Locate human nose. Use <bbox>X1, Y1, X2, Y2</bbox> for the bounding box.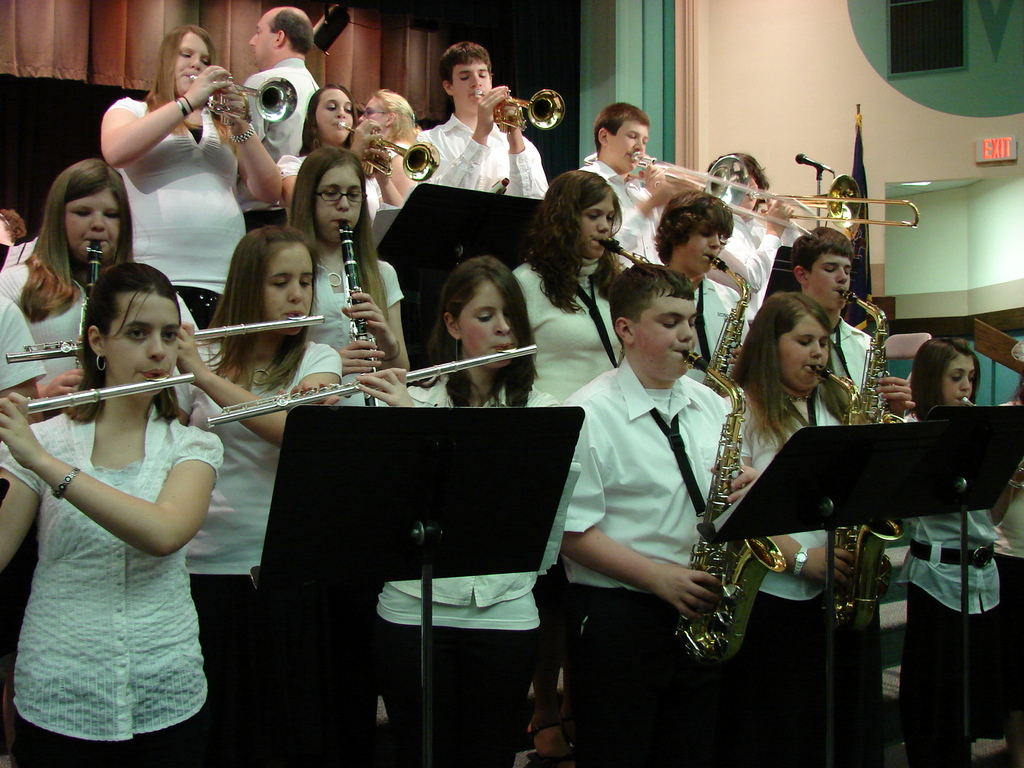
<bbox>472, 69, 483, 90</bbox>.
